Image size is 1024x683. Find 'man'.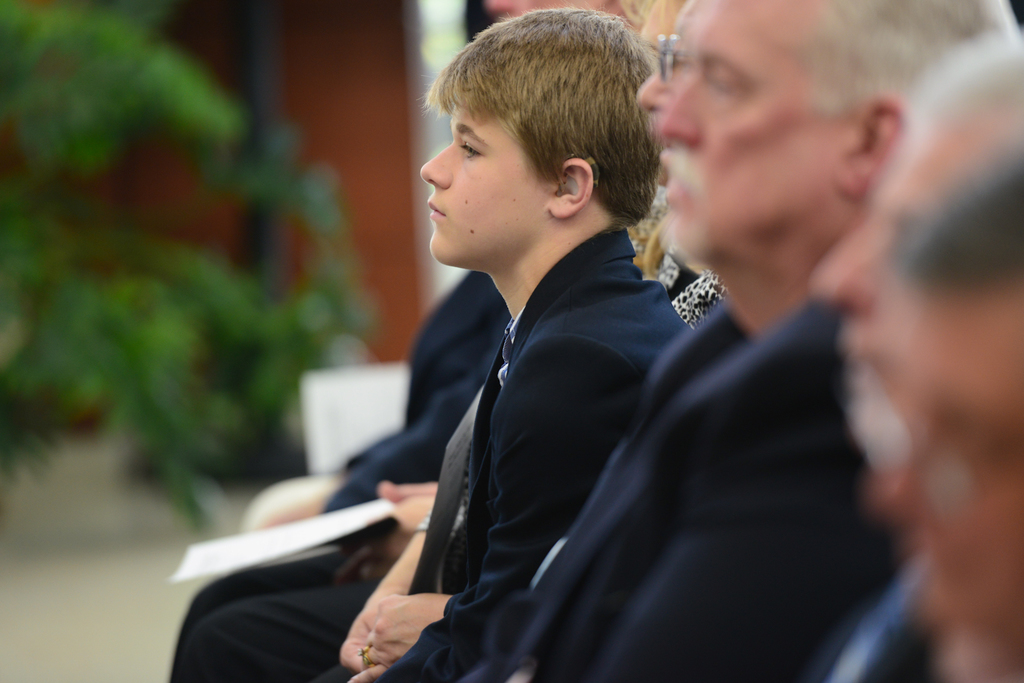
(x1=372, y1=7, x2=694, y2=682).
